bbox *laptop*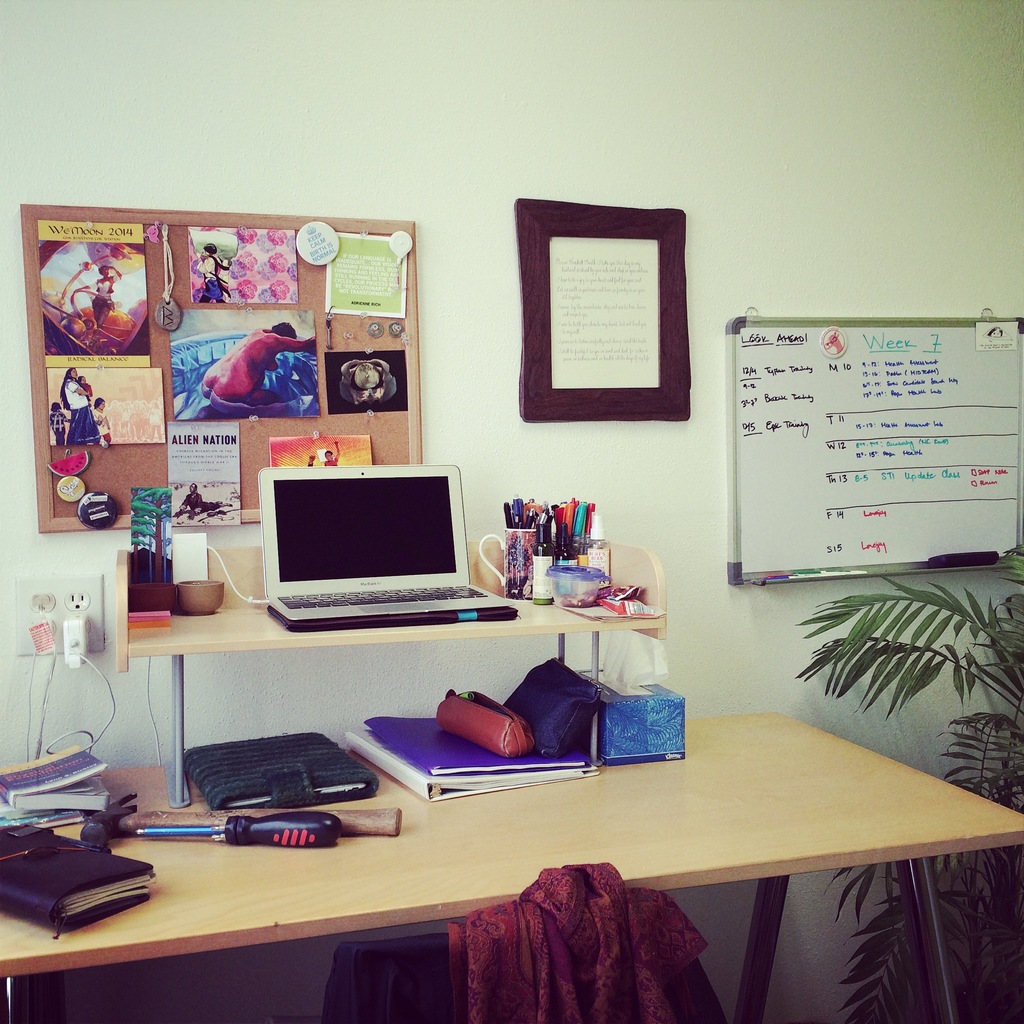
[x1=269, y1=461, x2=517, y2=667]
